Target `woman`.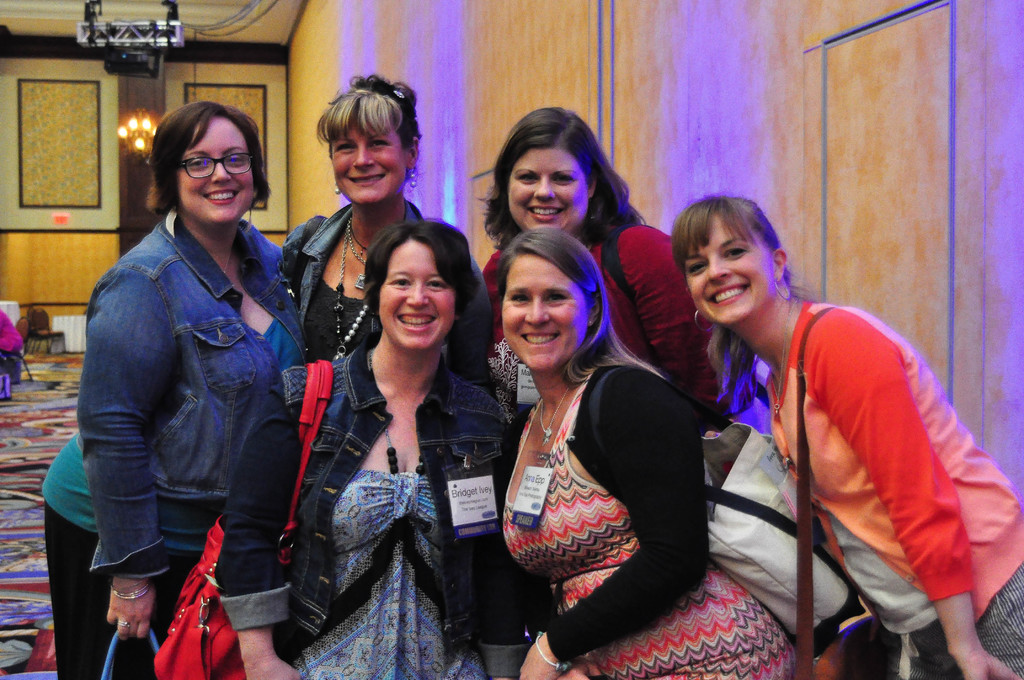
Target region: [x1=668, y1=189, x2=1023, y2=679].
